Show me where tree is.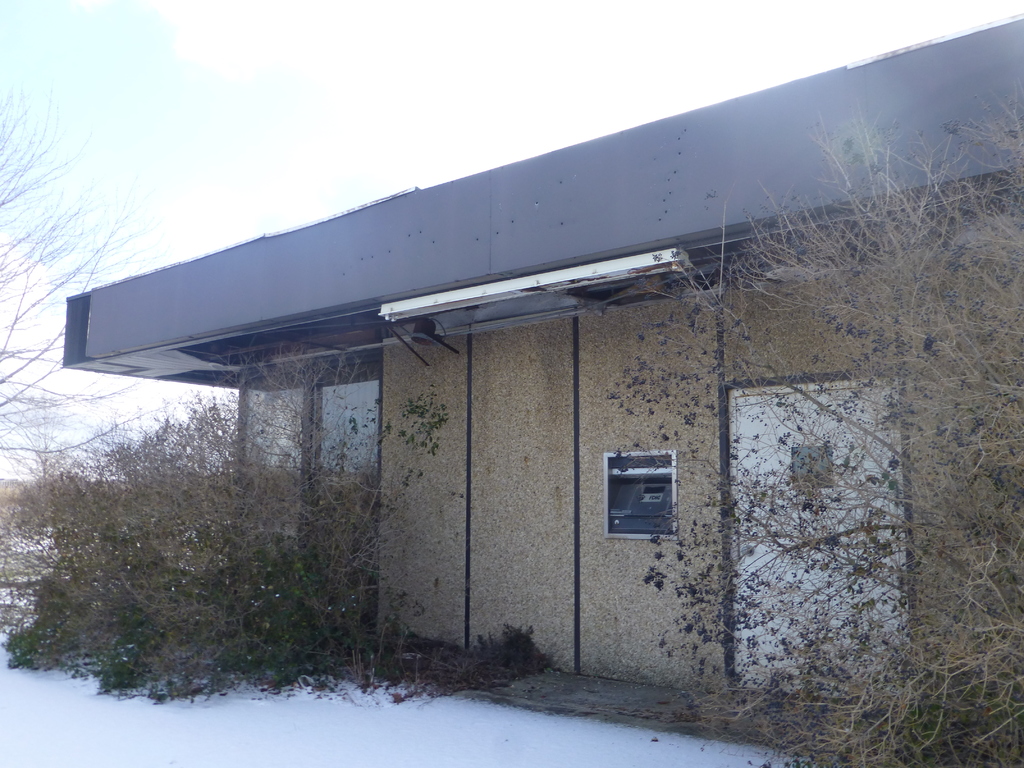
tree is at locate(0, 329, 429, 708).
